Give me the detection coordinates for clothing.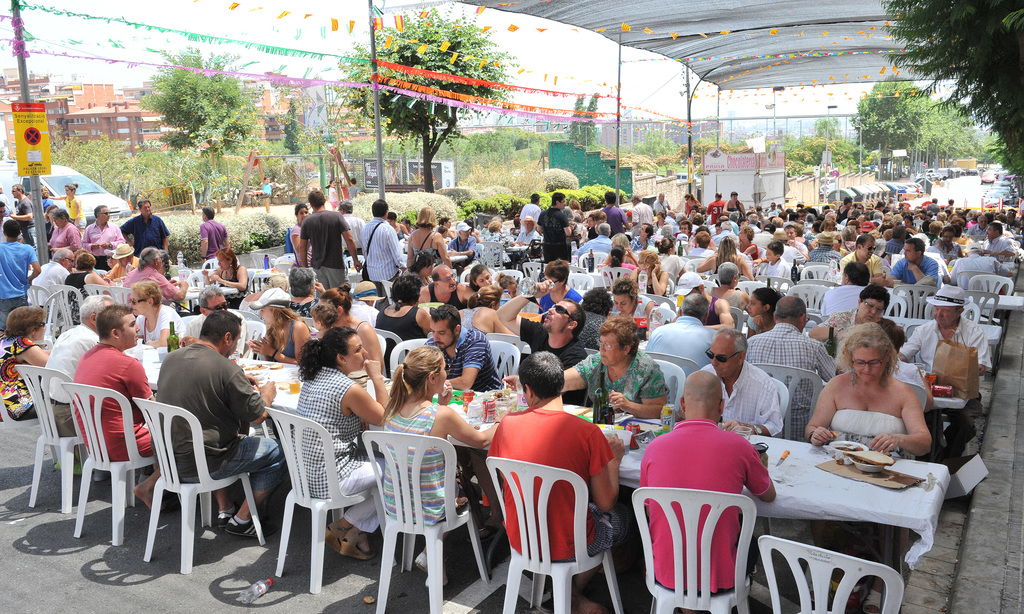
x1=38 y1=323 x2=95 y2=436.
